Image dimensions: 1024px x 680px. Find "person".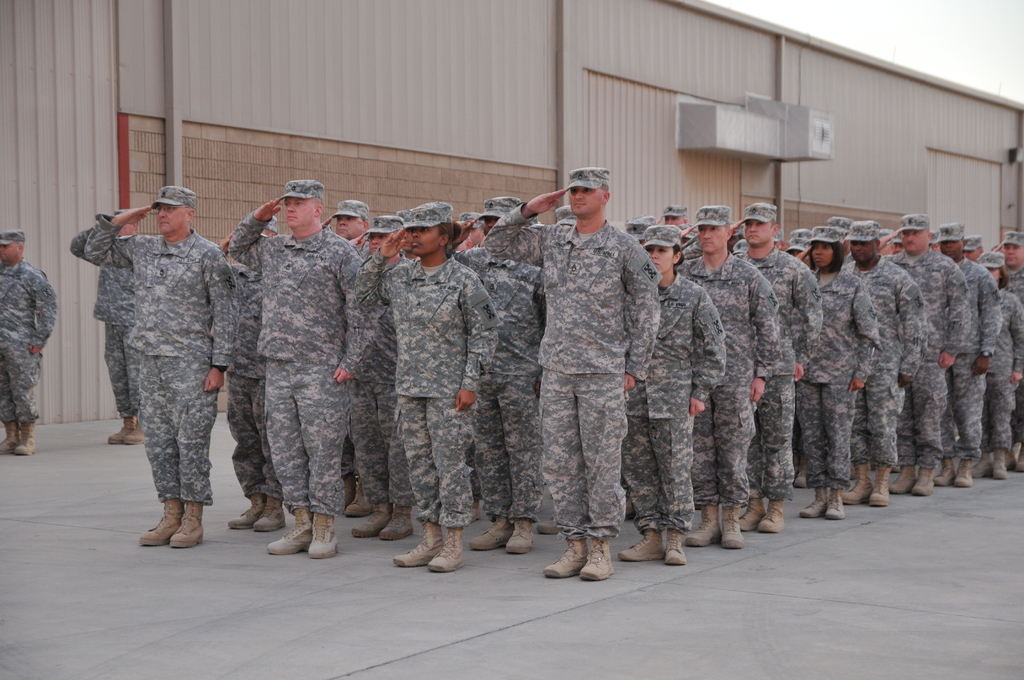
0/232/65/455.
